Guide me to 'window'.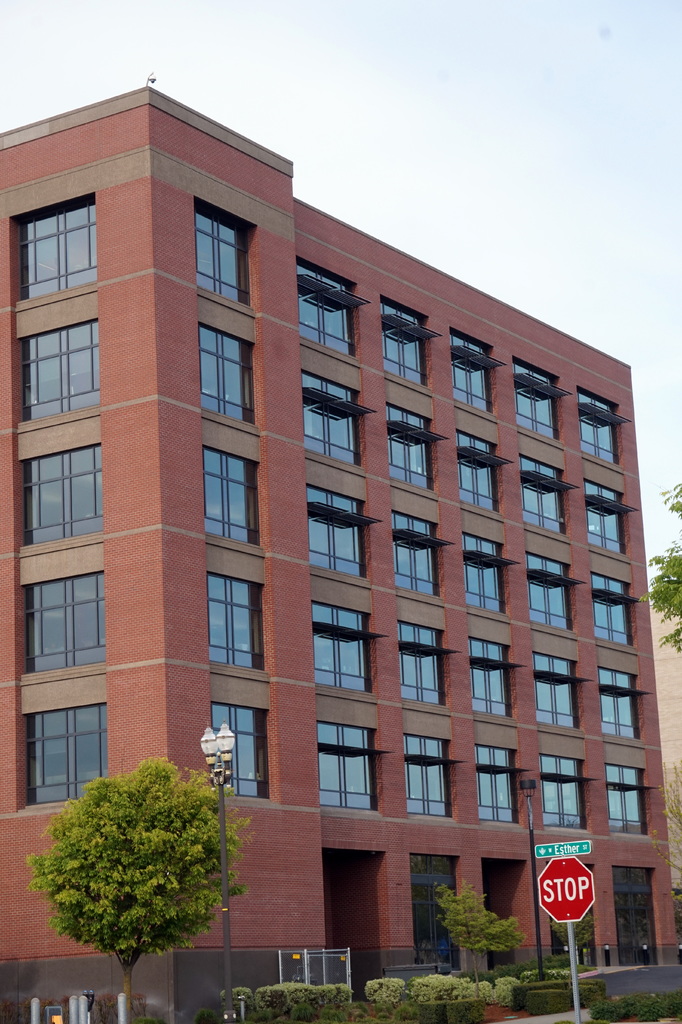
Guidance: <box>211,704,272,791</box>.
